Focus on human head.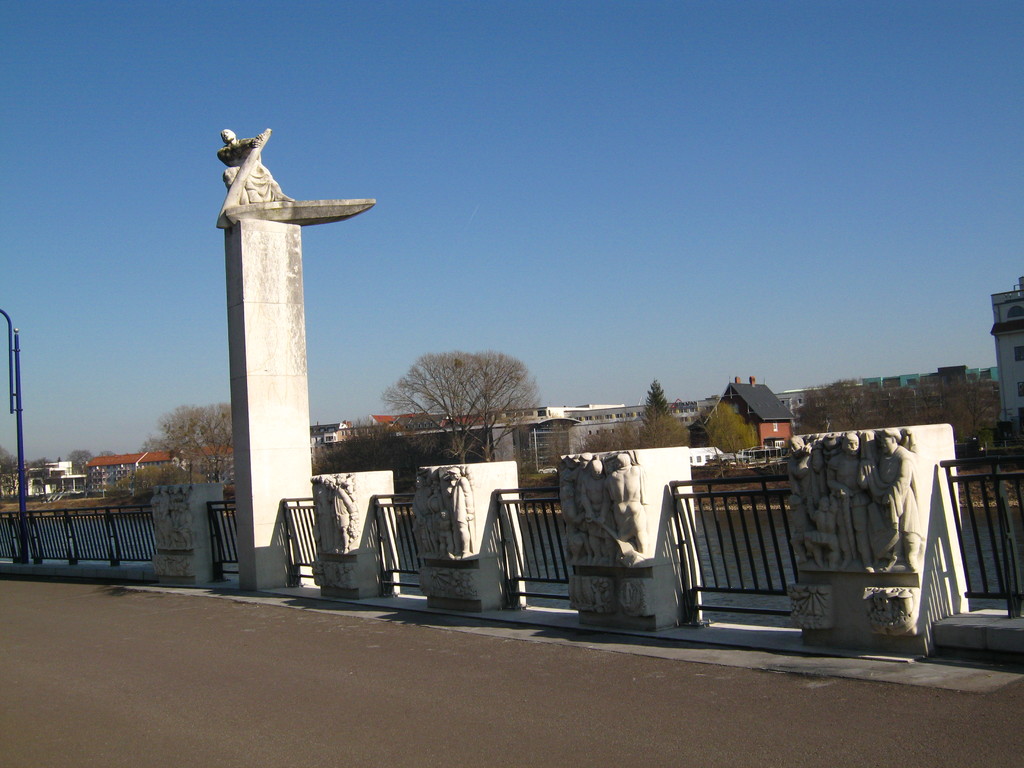
Focused at BBox(842, 433, 860, 455).
